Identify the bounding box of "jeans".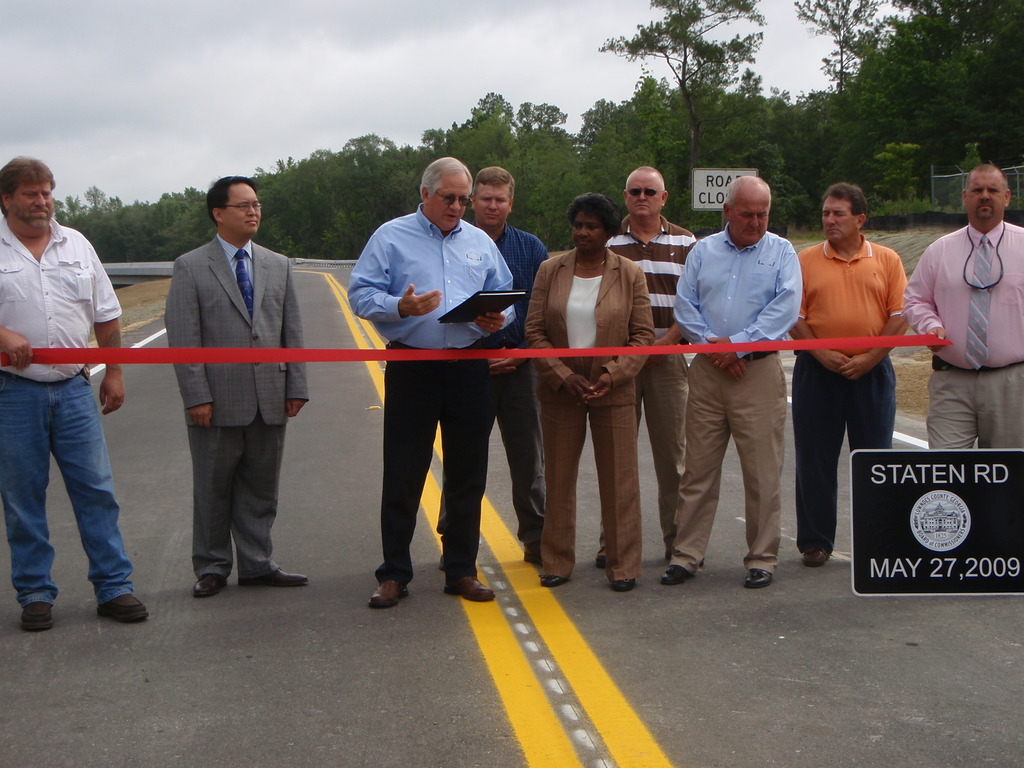
box=[19, 358, 133, 632].
